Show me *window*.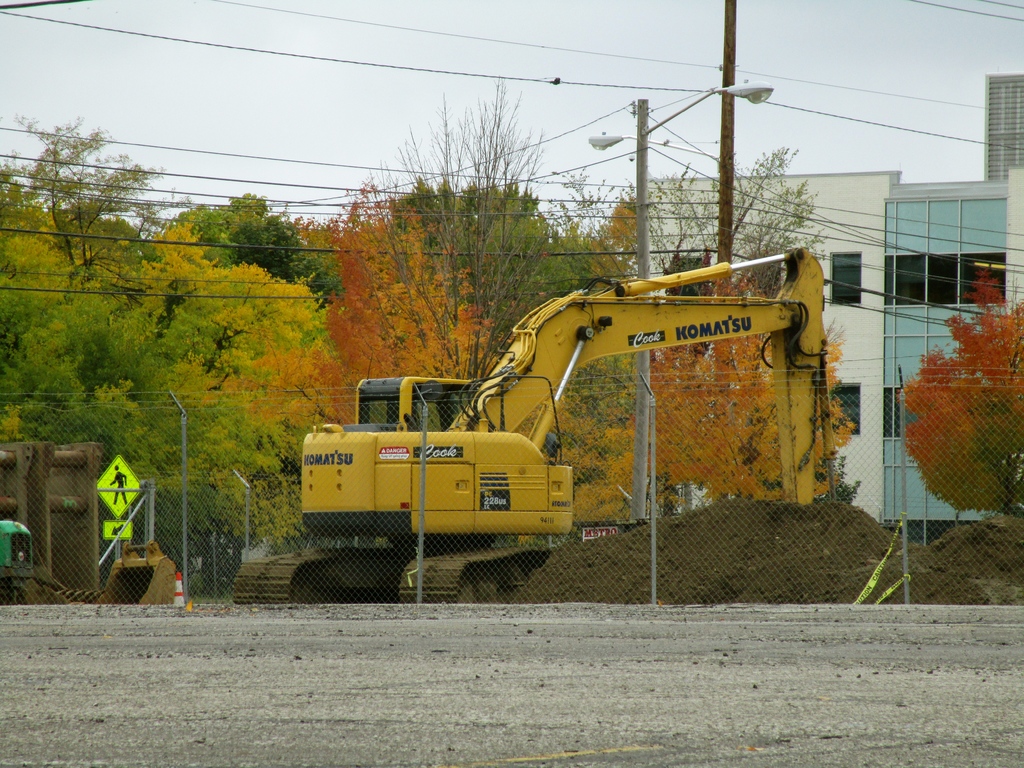
*window* is here: x1=831, y1=249, x2=864, y2=305.
